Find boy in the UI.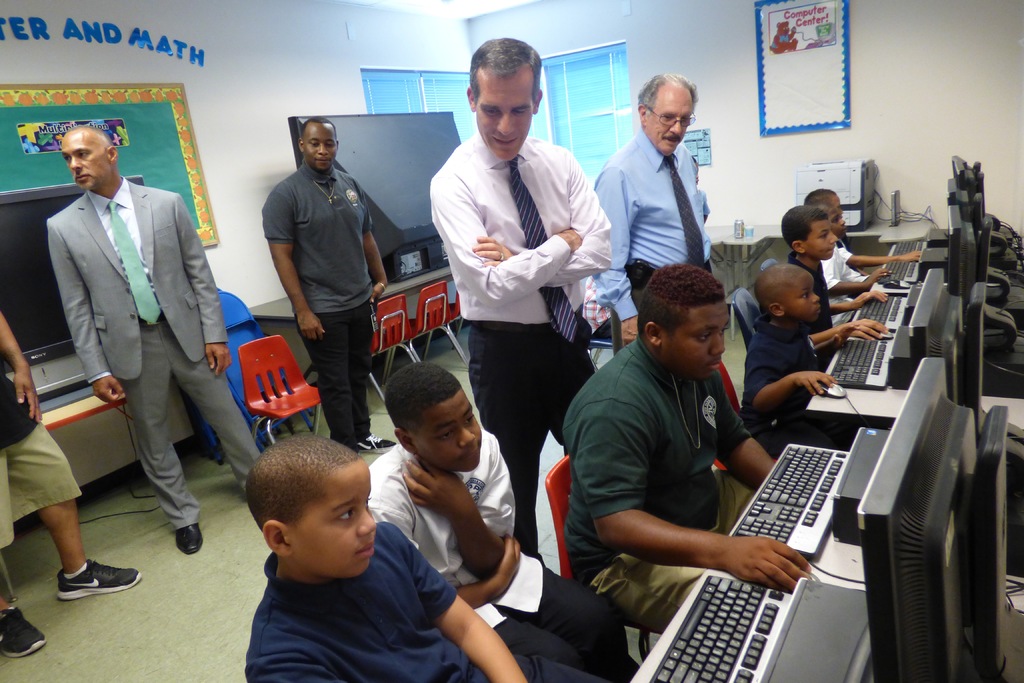
UI element at (561, 263, 814, 635).
